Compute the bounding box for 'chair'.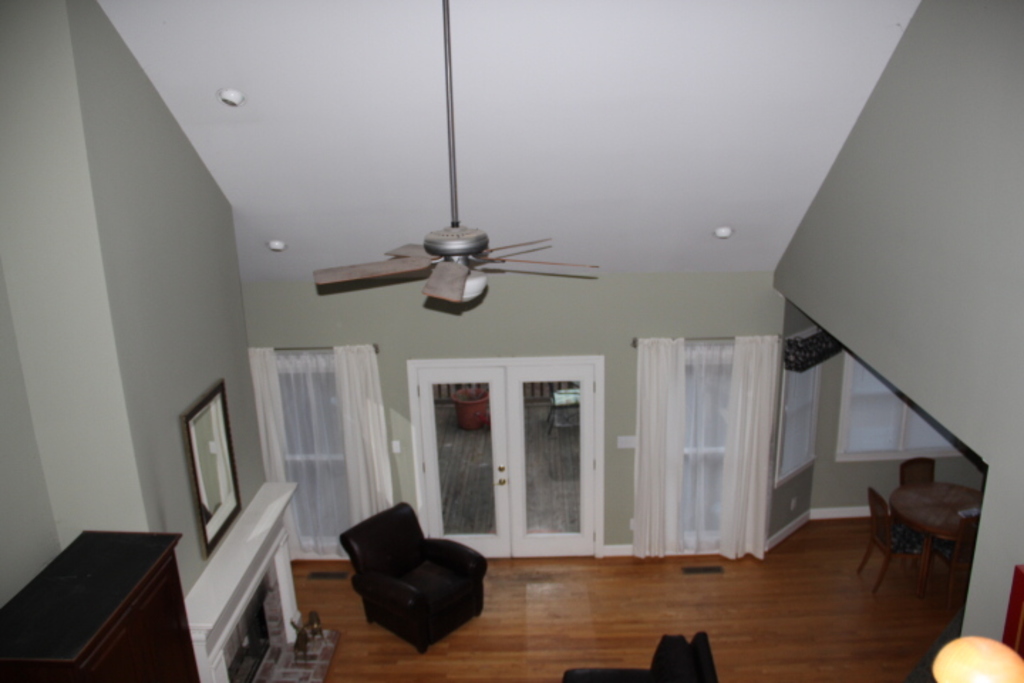
l=924, t=514, r=978, b=603.
